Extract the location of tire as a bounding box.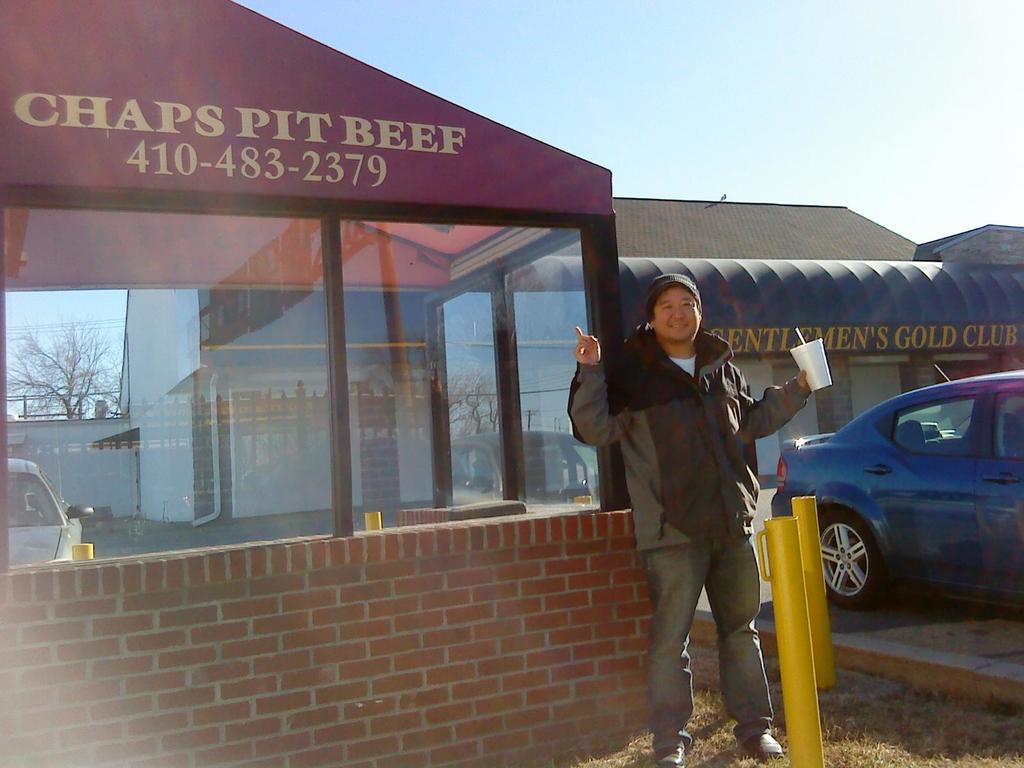
region(829, 520, 911, 622).
